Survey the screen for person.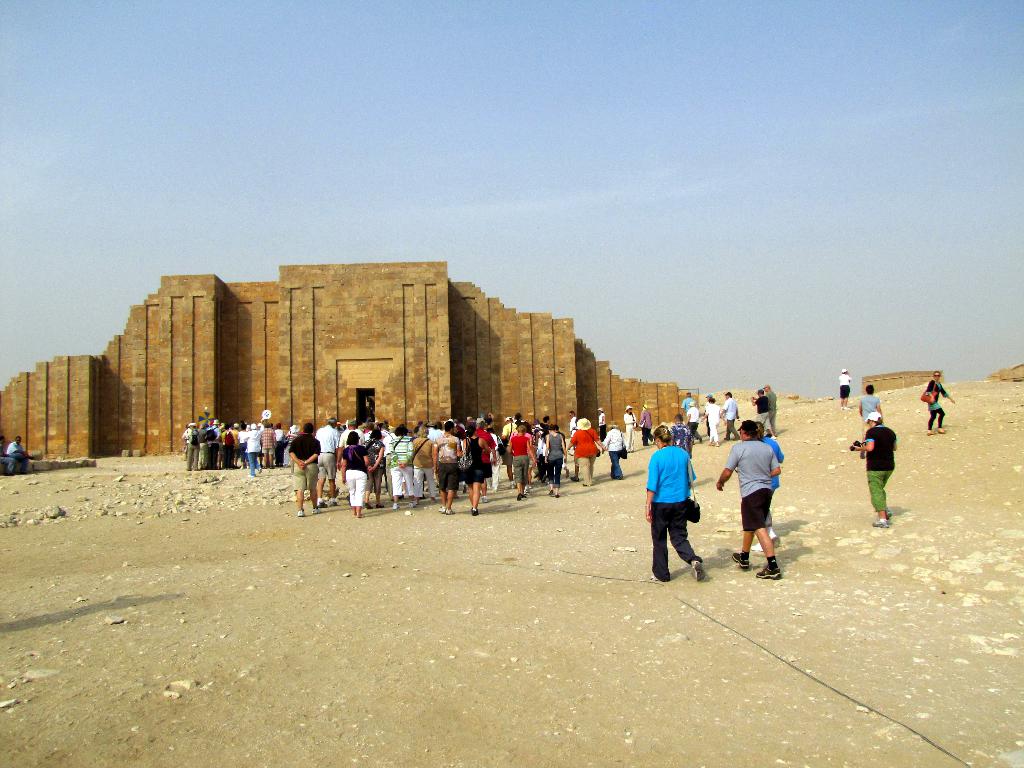
Survey found: (x1=836, y1=371, x2=855, y2=405).
